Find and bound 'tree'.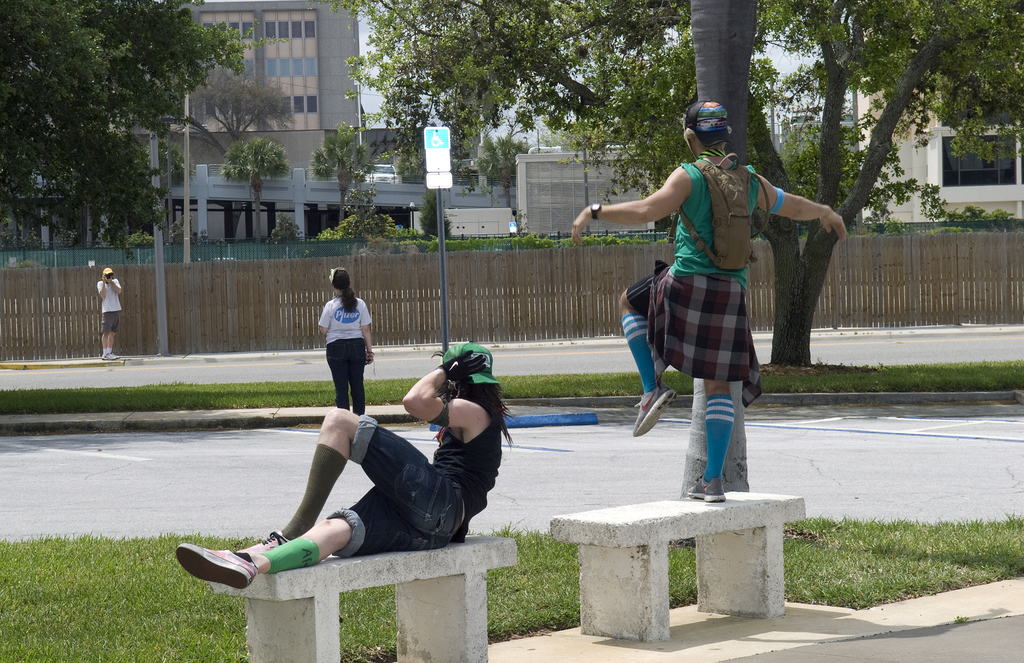
Bound: <region>4, 10, 214, 260</region>.
